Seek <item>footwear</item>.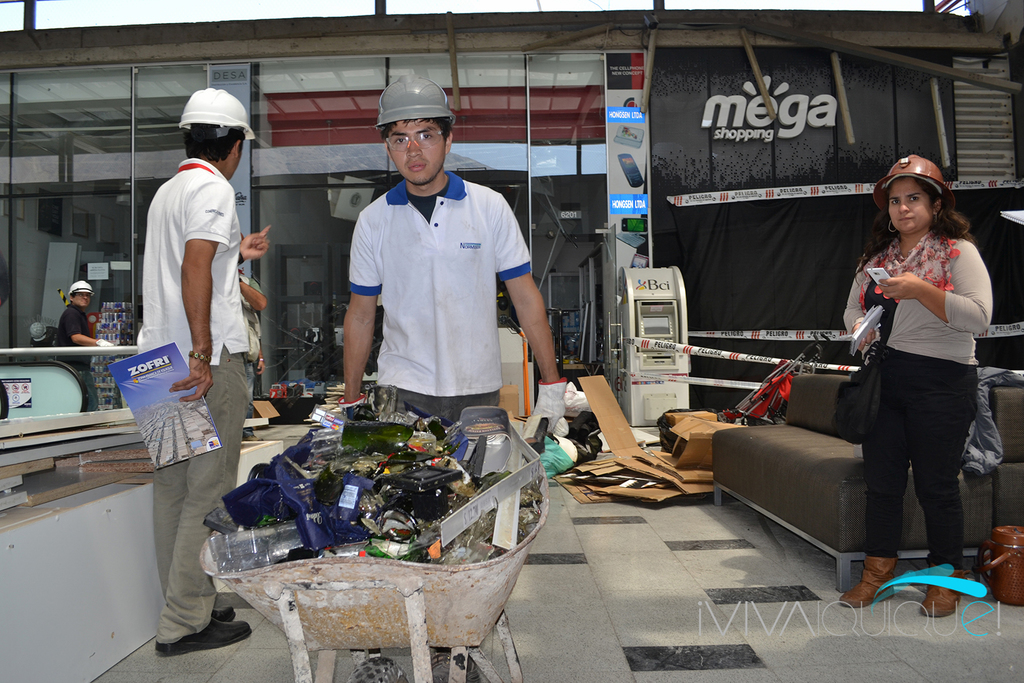
box=[922, 561, 968, 619].
